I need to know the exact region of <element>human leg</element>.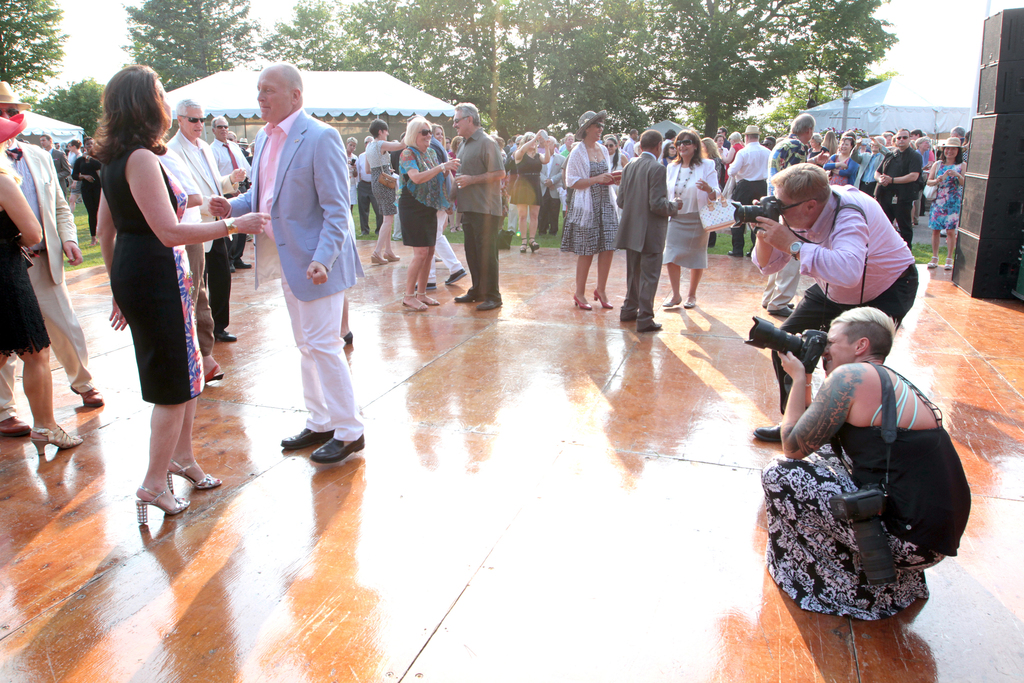
Region: {"left": 198, "top": 289, "right": 219, "bottom": 378}.
